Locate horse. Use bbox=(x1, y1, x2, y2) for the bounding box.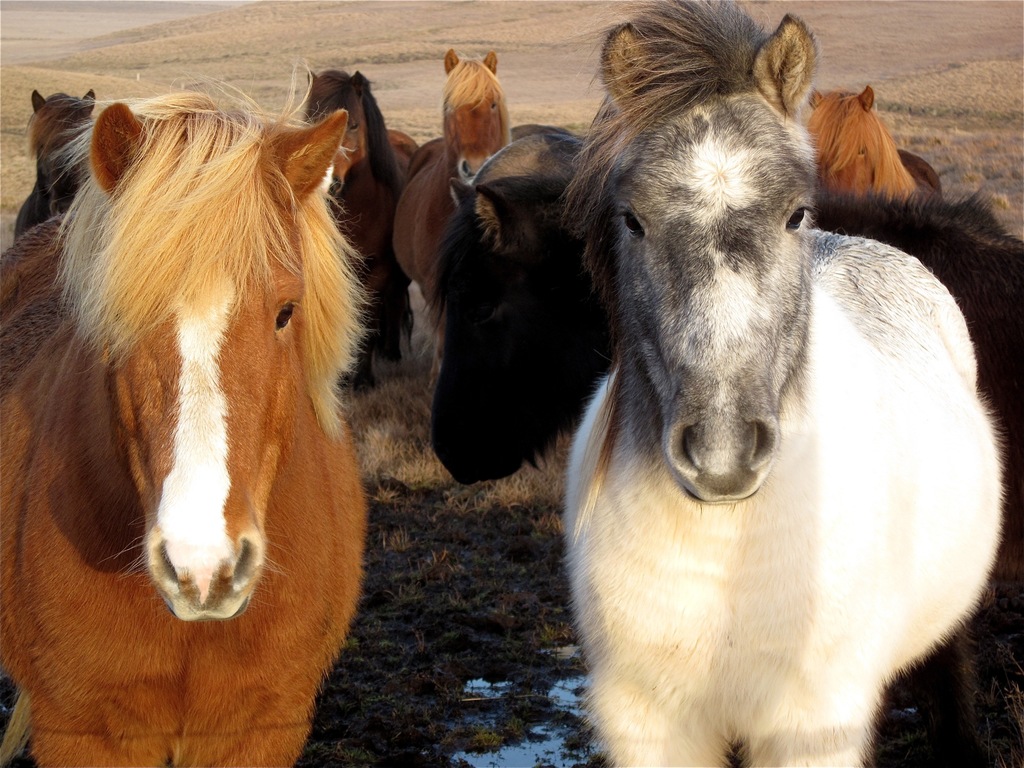
bbox=(559, 0, 1005, 767).
